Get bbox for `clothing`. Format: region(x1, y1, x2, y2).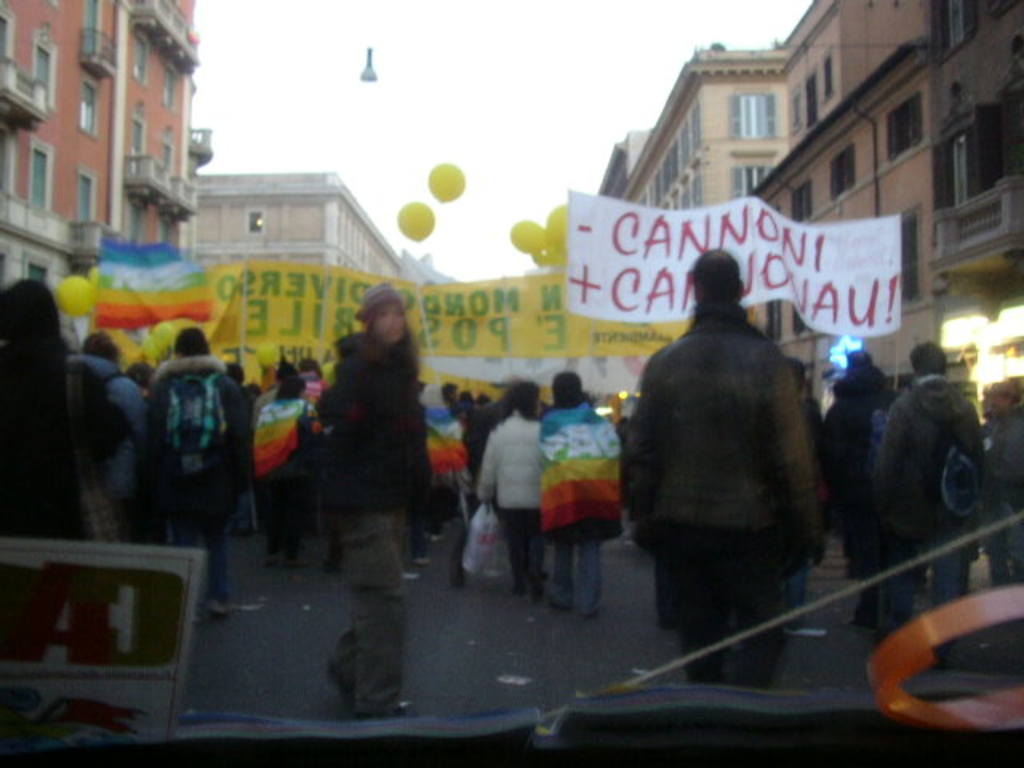
region(872, 362, 990, 635).
